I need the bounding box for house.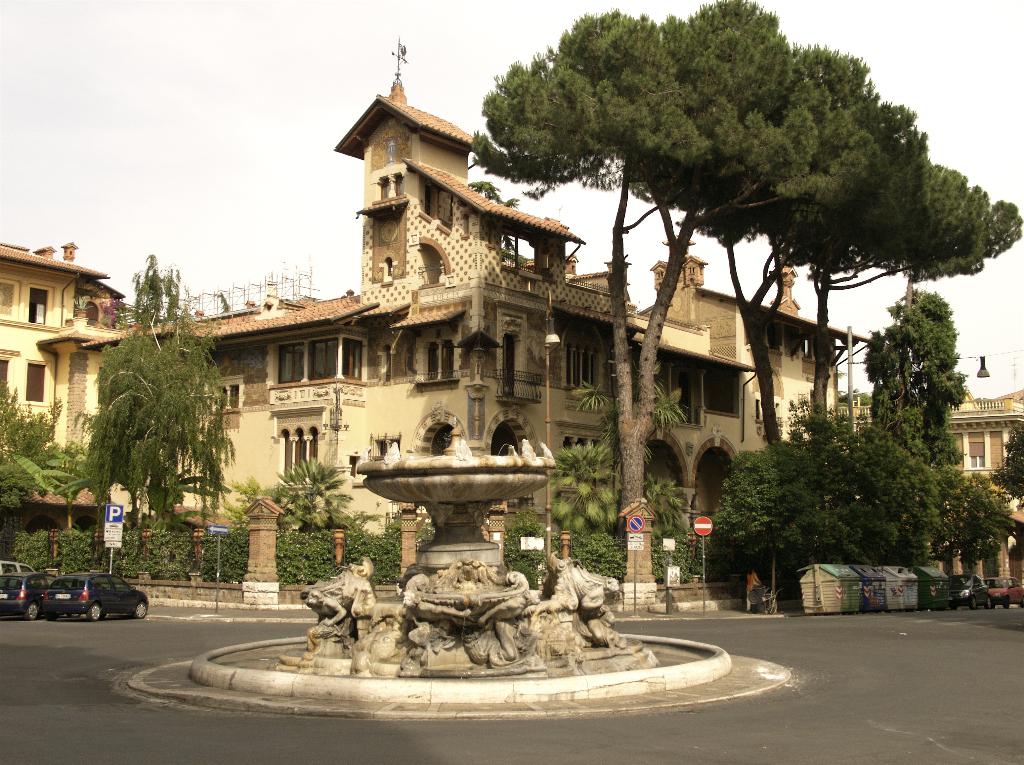
Here it is: <box>39,288,386,556</box>.
